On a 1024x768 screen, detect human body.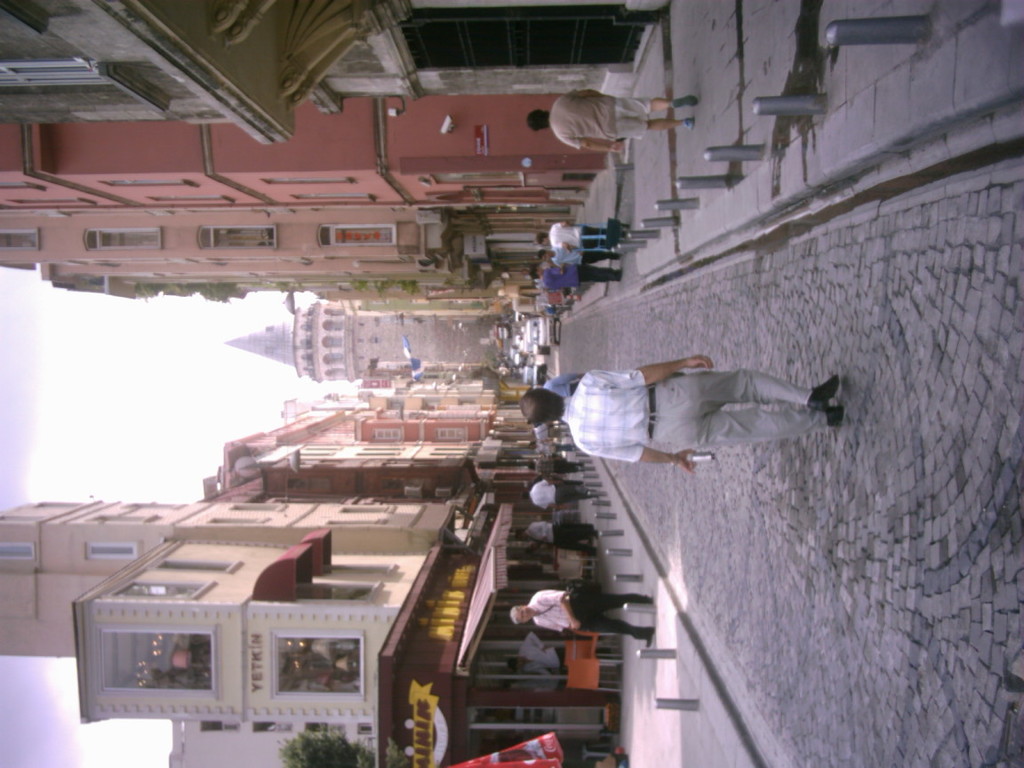
pyautogui.locateOnScreen(533, 427, 571, 441).
